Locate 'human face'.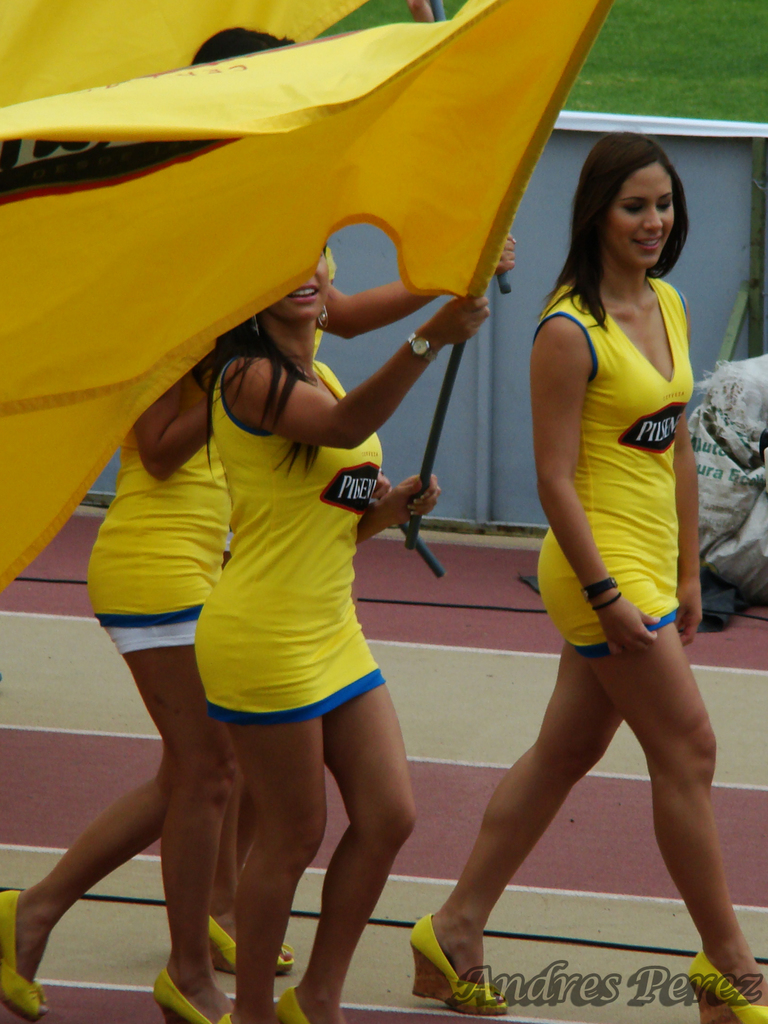
Bounding box: l=268, t=249, r=331, b=321.
